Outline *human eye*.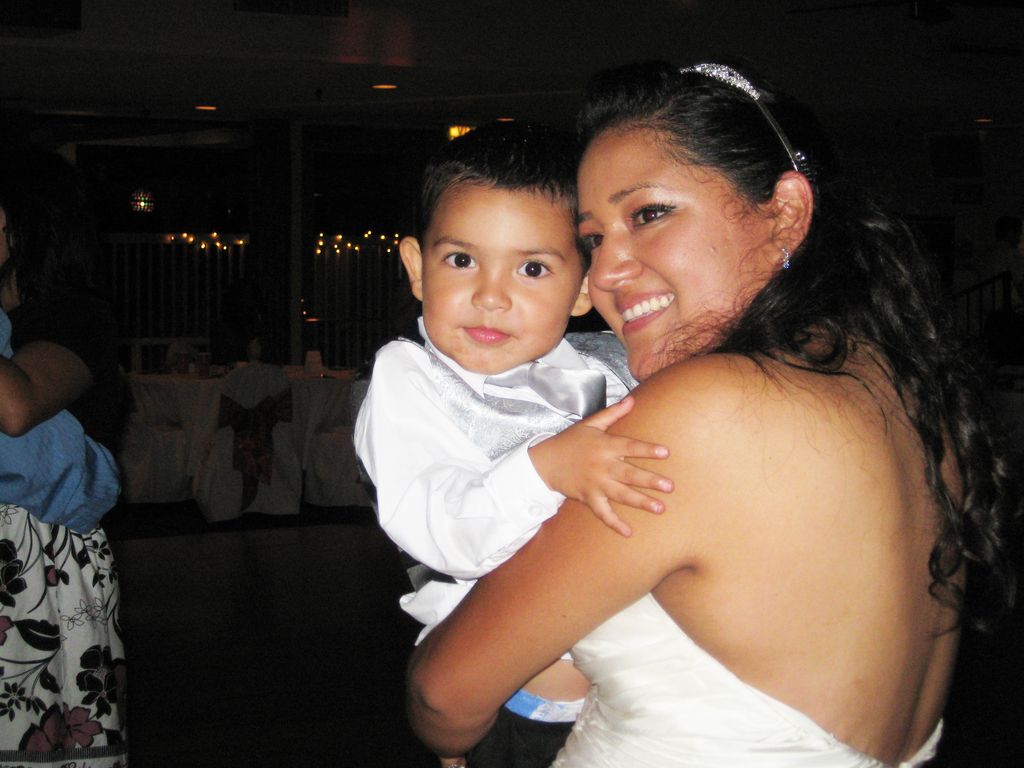
Outline: 437:245:478:274.
